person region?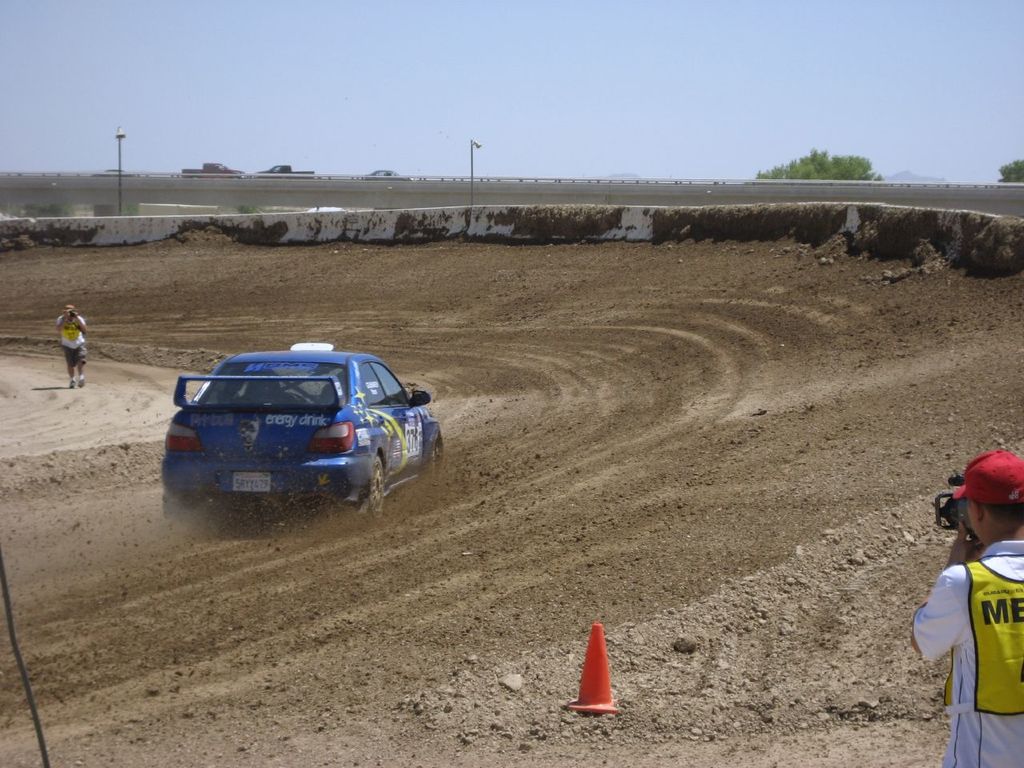
detection(910, 446, 1023, 767)
